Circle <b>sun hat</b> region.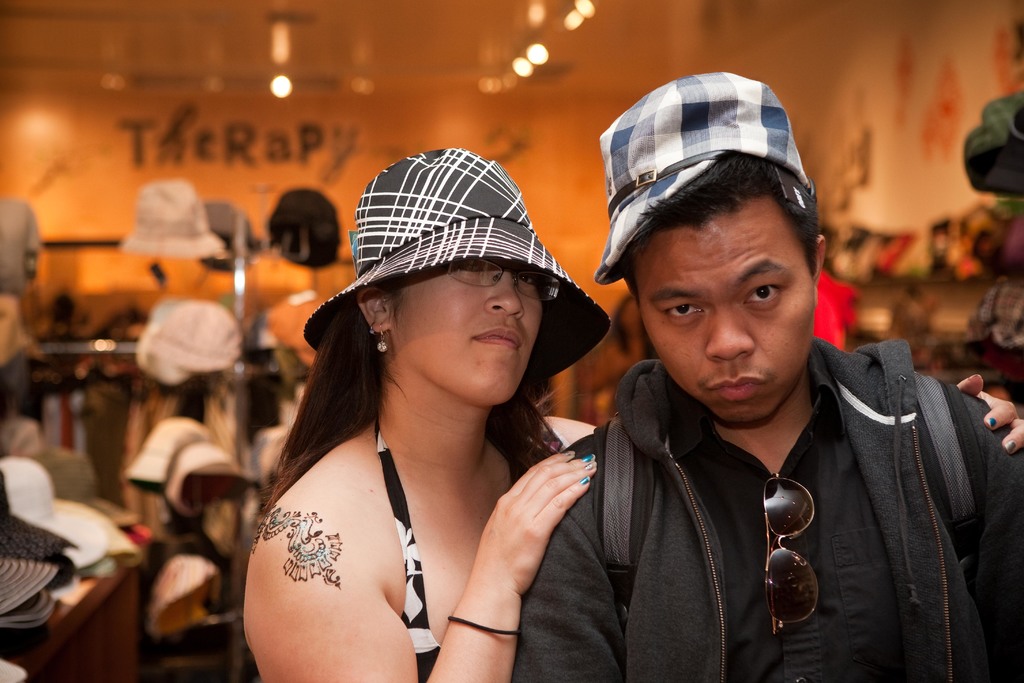
Region: bbox=(298, 146, 618, 384).
